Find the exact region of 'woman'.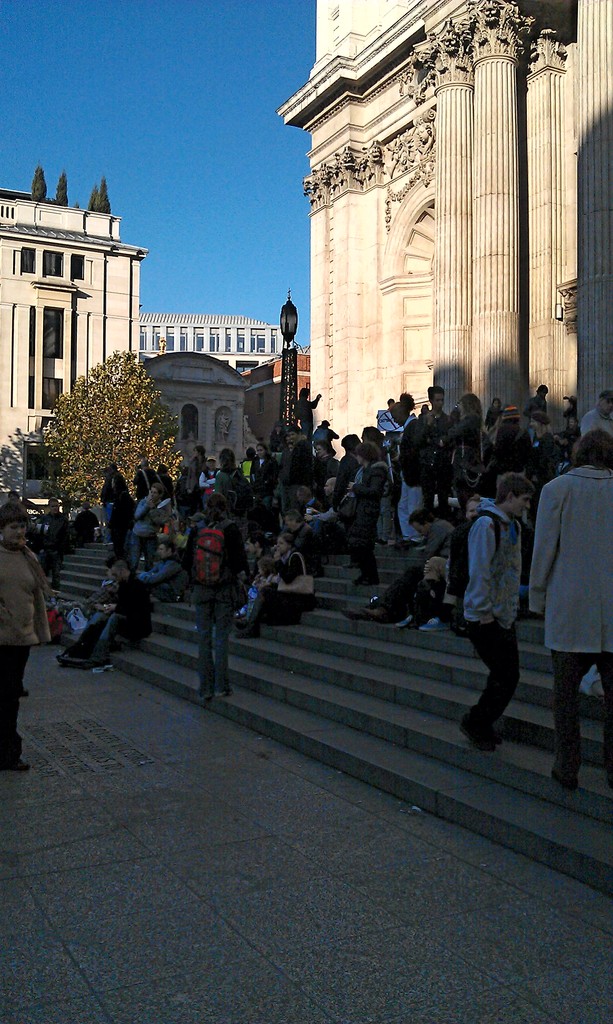
Exact region: [218, 449, 235, 493].
